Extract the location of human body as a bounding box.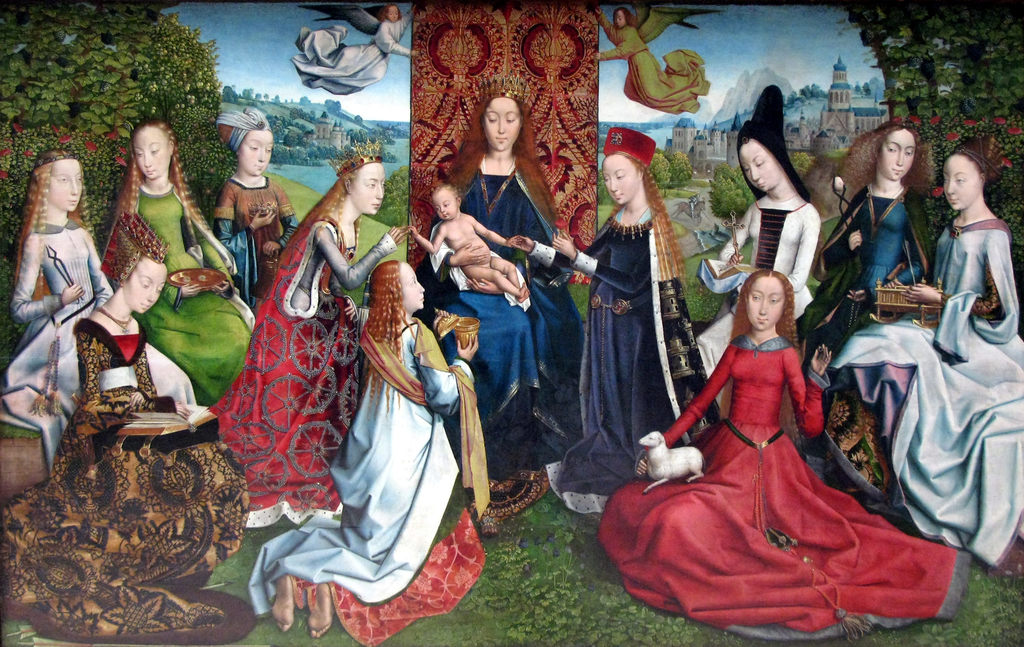
box(319, 3, 421, 95).
